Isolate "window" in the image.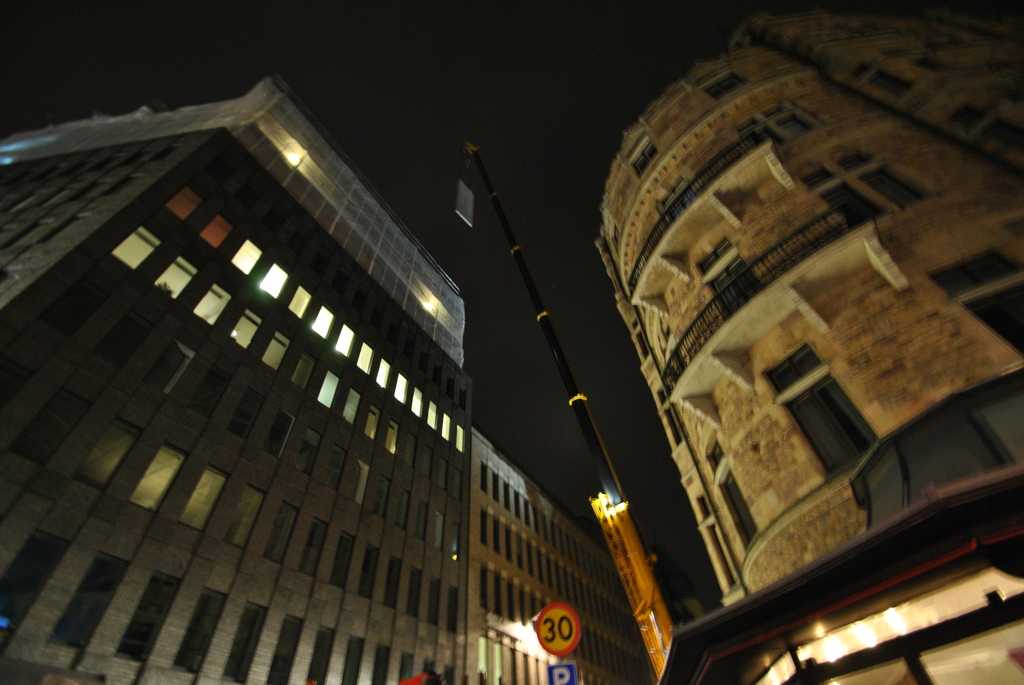
Isolated region: locate(317, 371, 346, 409).
